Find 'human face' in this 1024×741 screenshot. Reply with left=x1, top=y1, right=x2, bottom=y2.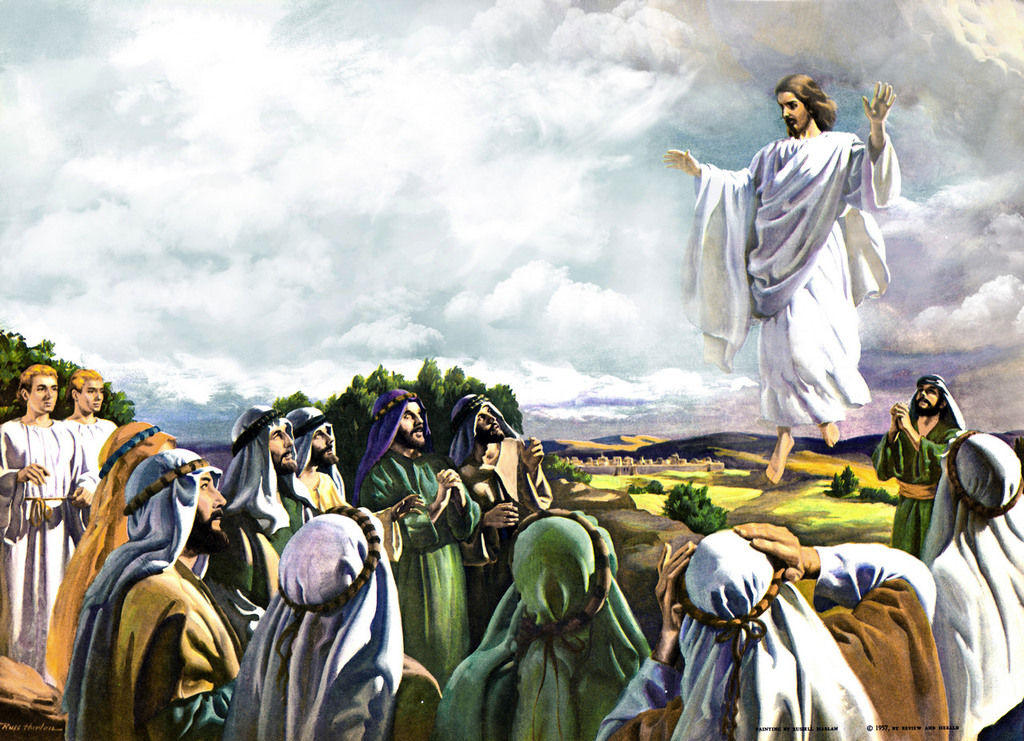
left=479, top=407, right=506, bottom=438.
